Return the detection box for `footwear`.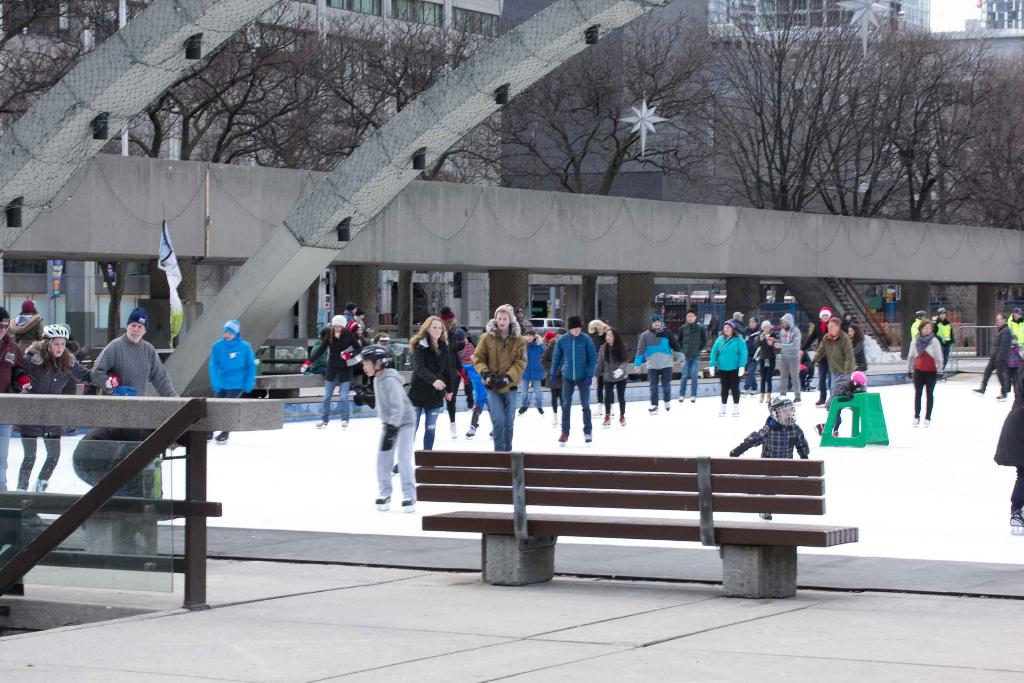
<box>829,424,840,436</box>.
